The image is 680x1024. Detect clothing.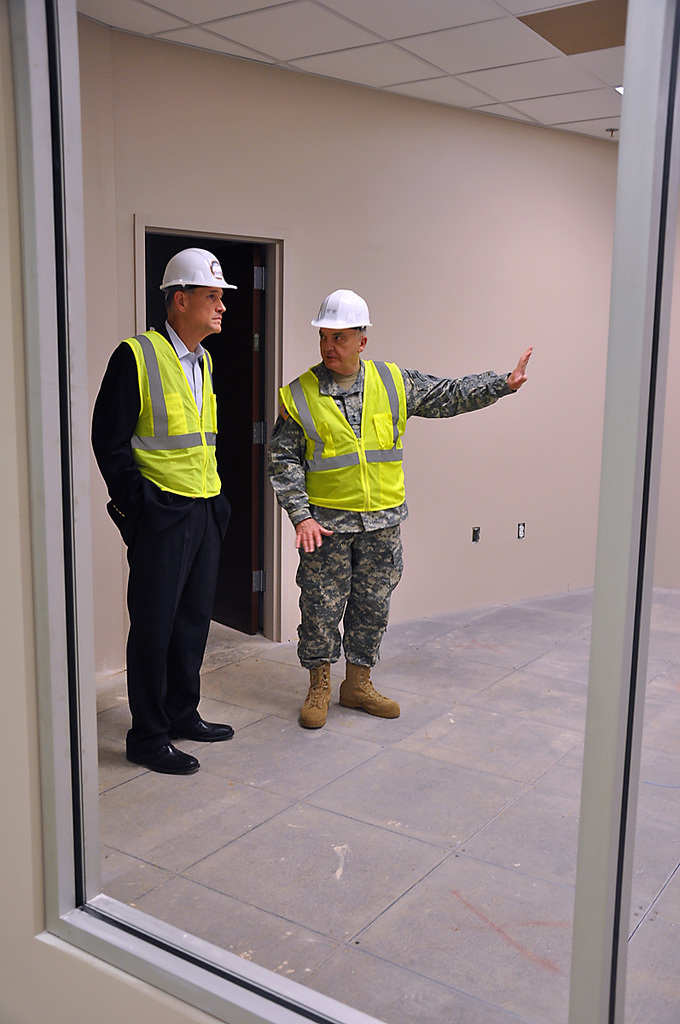
Detection: box=[95, 265, 245, 759].
